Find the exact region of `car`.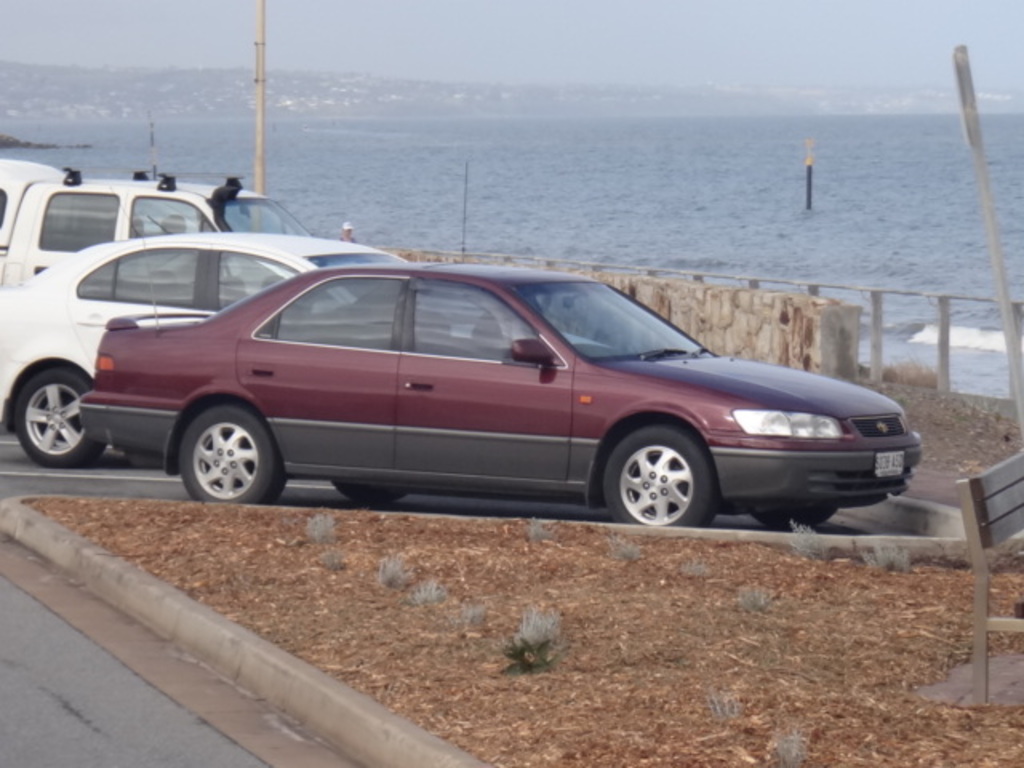
Exact region: bbox=[77, 269, 925, 531].
